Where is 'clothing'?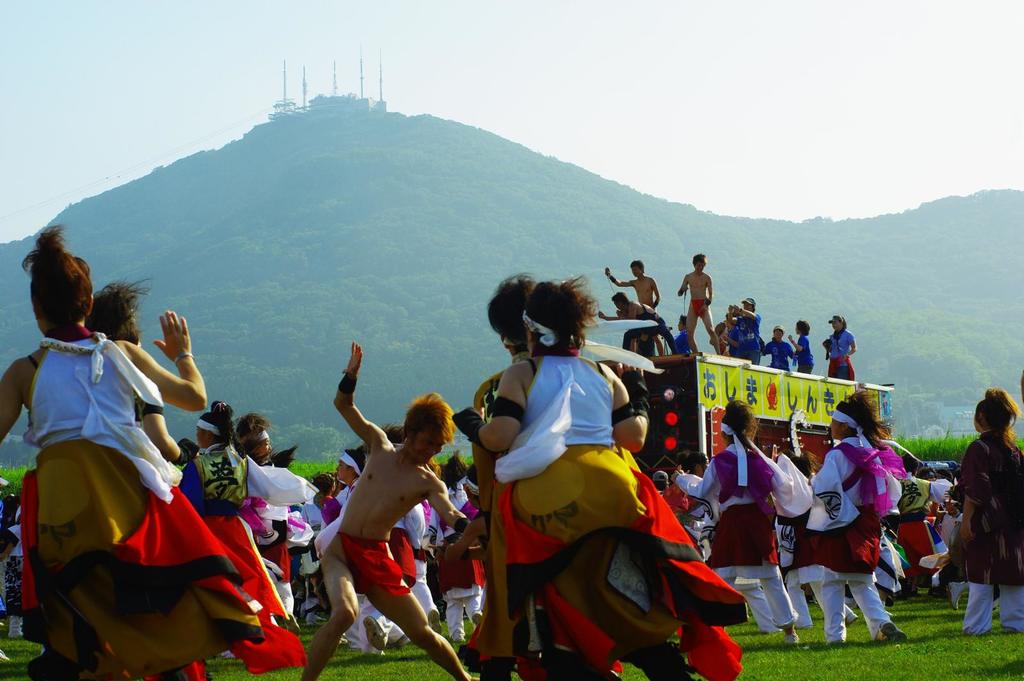
l=659, t=478, r=696, b=544.
